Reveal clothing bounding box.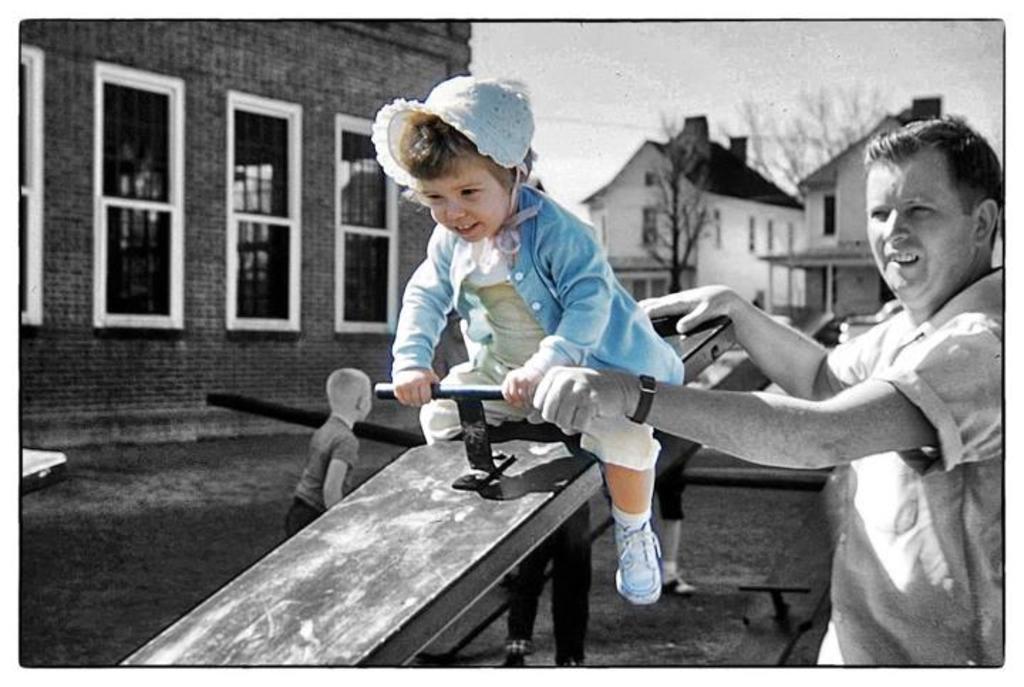
Revealed: detection(356, 132, 691, 504).
